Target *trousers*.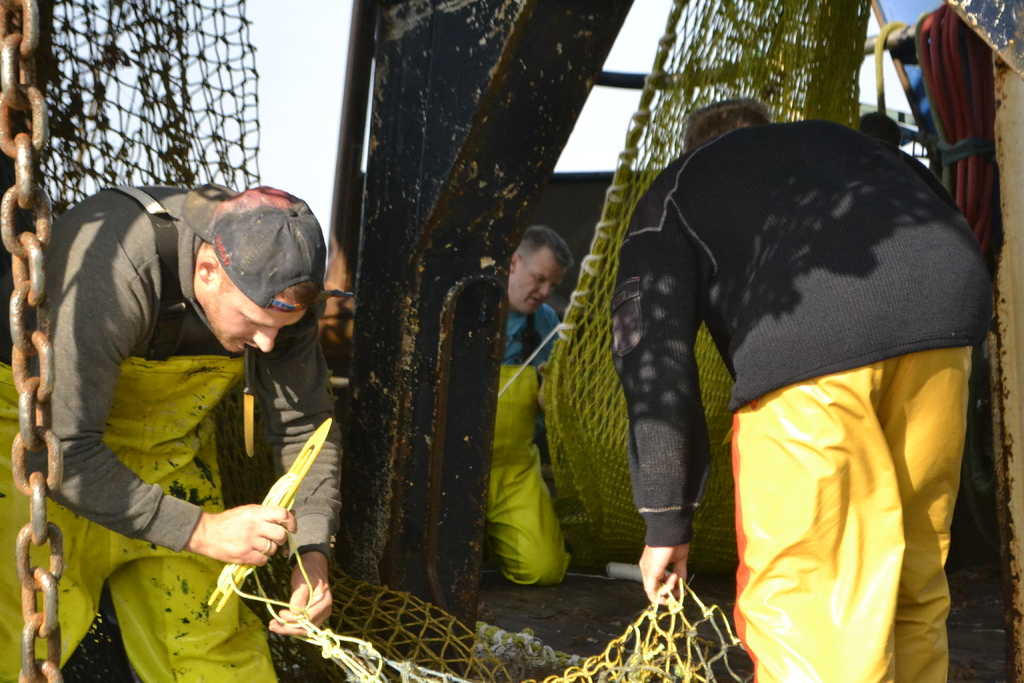
Target region: {"x1": 0, "y1": 463, "x2": 270, "y2": 682}.
